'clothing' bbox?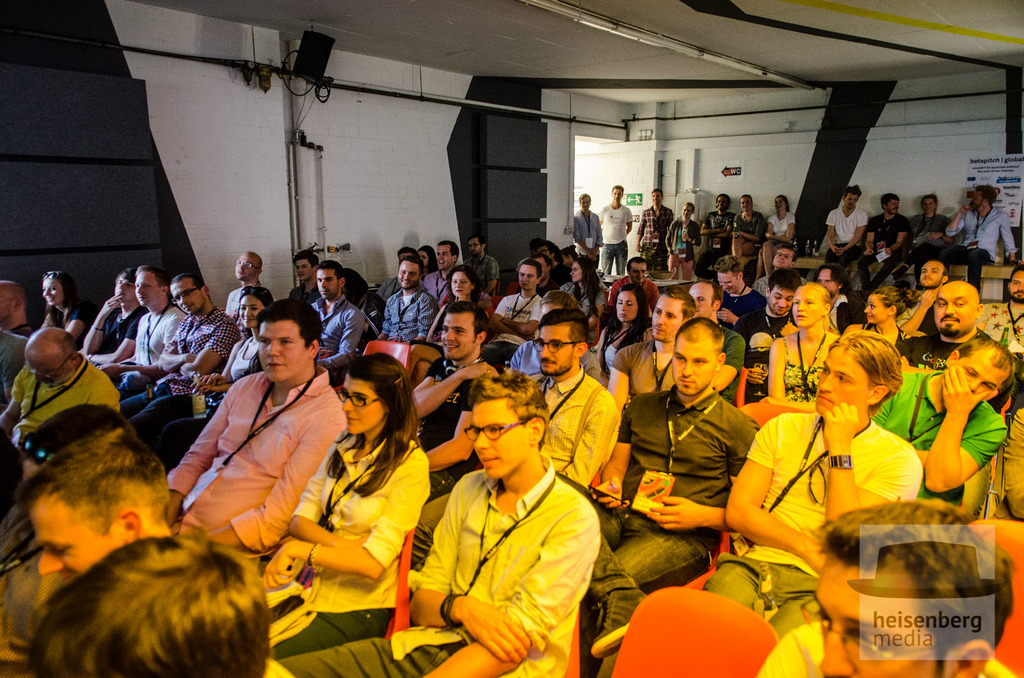
(x1=429, y1=301, x2=483, y2=360)
